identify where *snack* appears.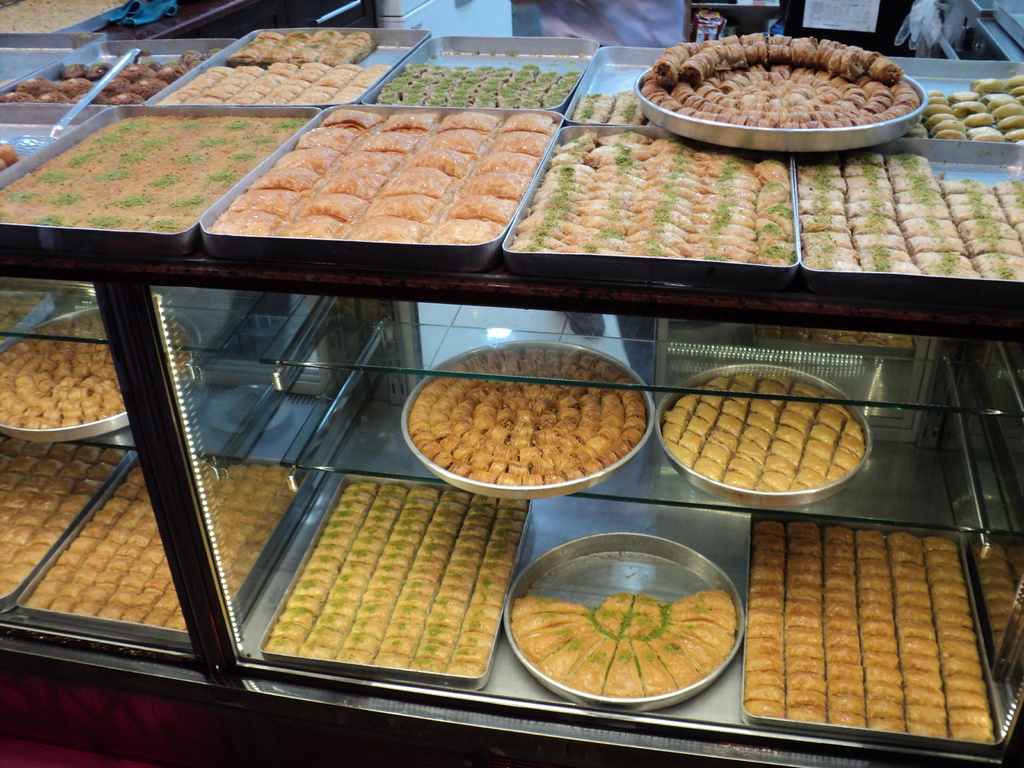
Appears at l=154, t=24, r=395, b=107.
